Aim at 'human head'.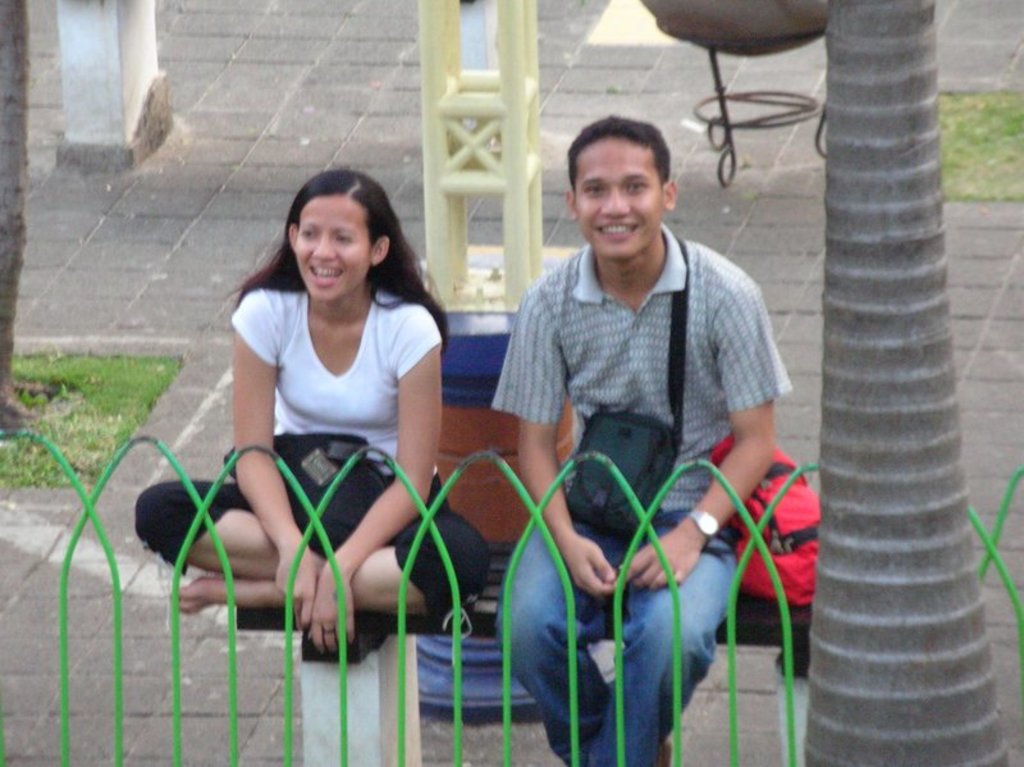
Aimed at <box>564,115,682,264</box>.
